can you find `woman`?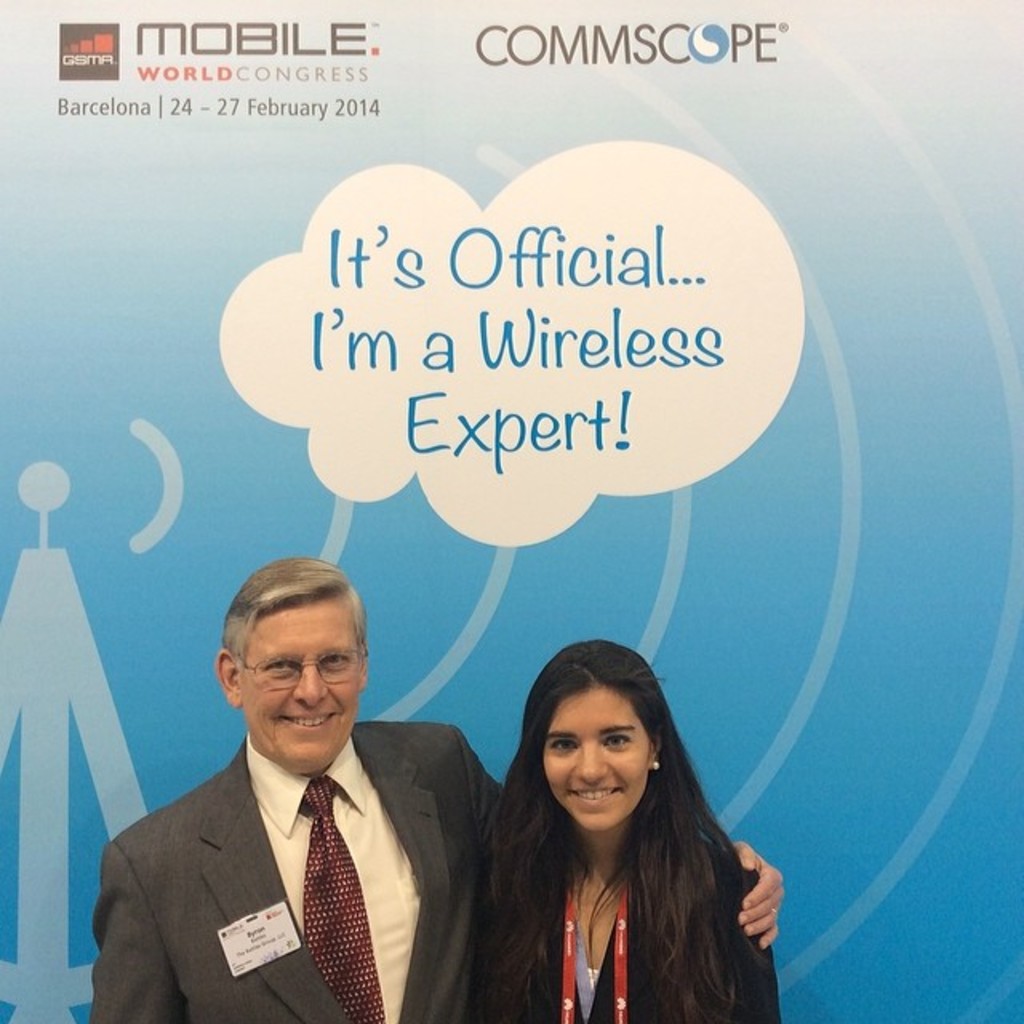
Yes, bounding box: bbox=[469, 640, 778, 1022].
